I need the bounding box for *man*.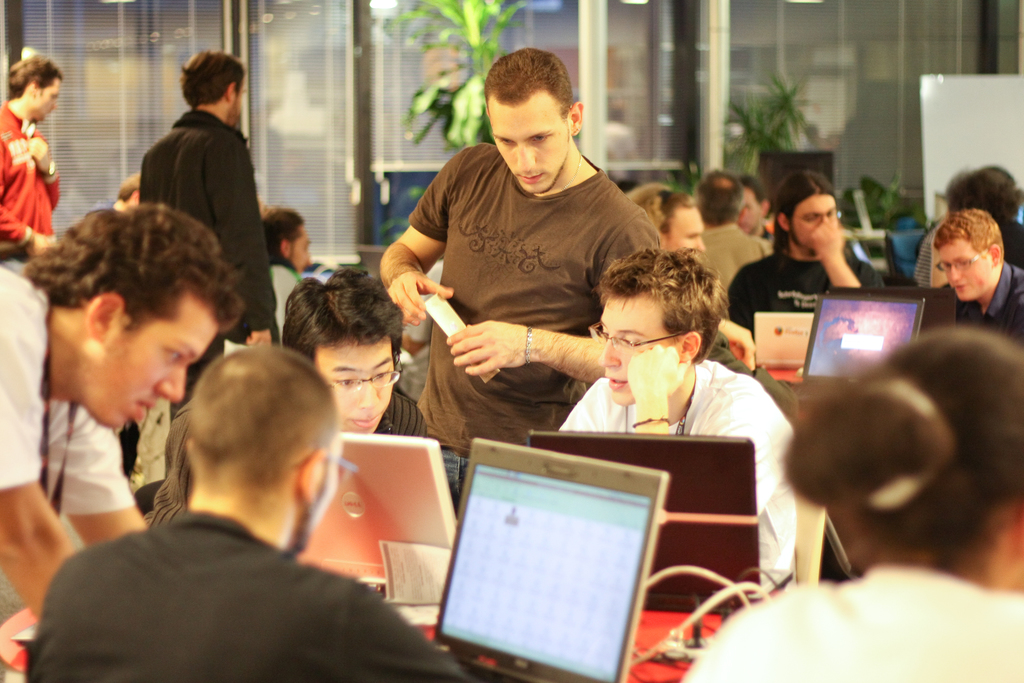
Here it is: {"x1": 0, "y1": 48, "x2": 72, "y2": 266}.
